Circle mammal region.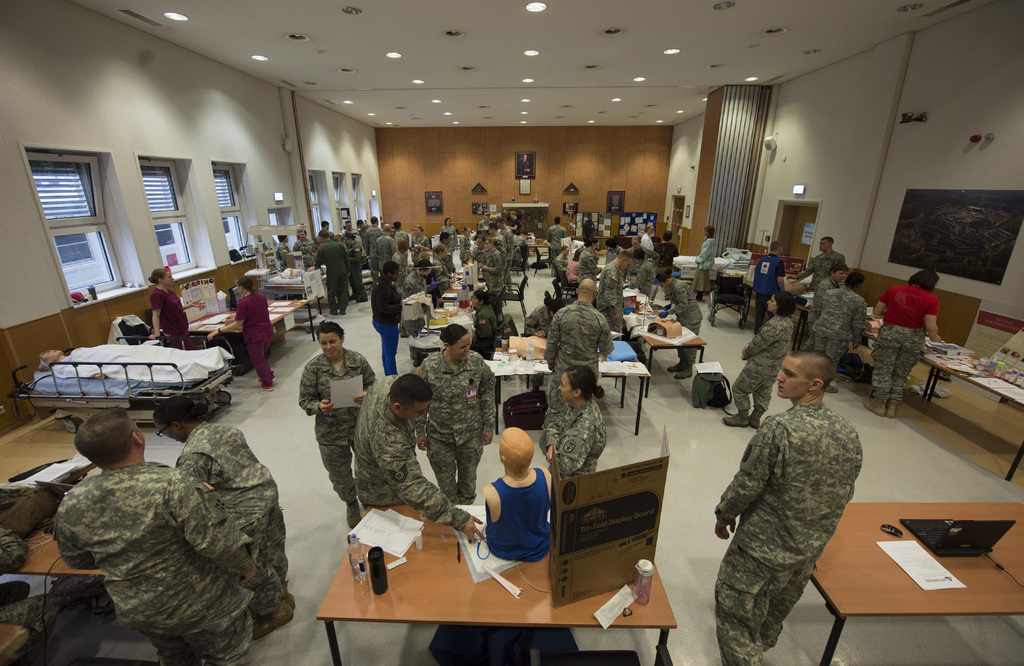
Region: select_region(142, 266, 195, 350).
